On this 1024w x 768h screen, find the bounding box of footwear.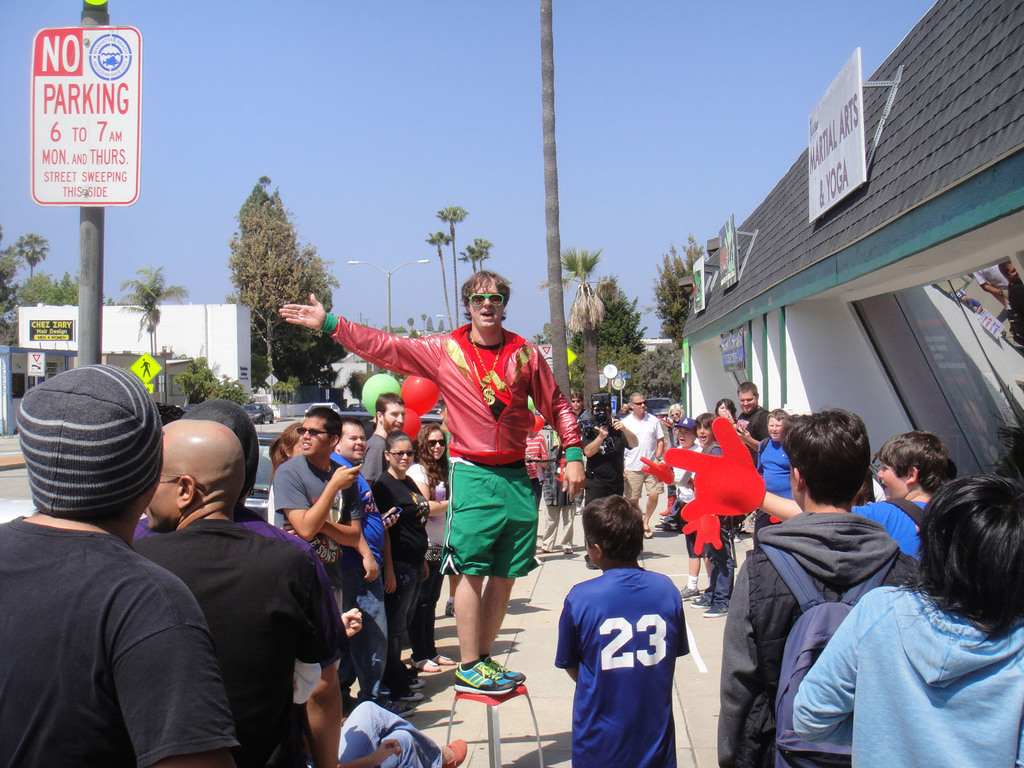
Bounding box: BBox(377, 703, 412, 717).
